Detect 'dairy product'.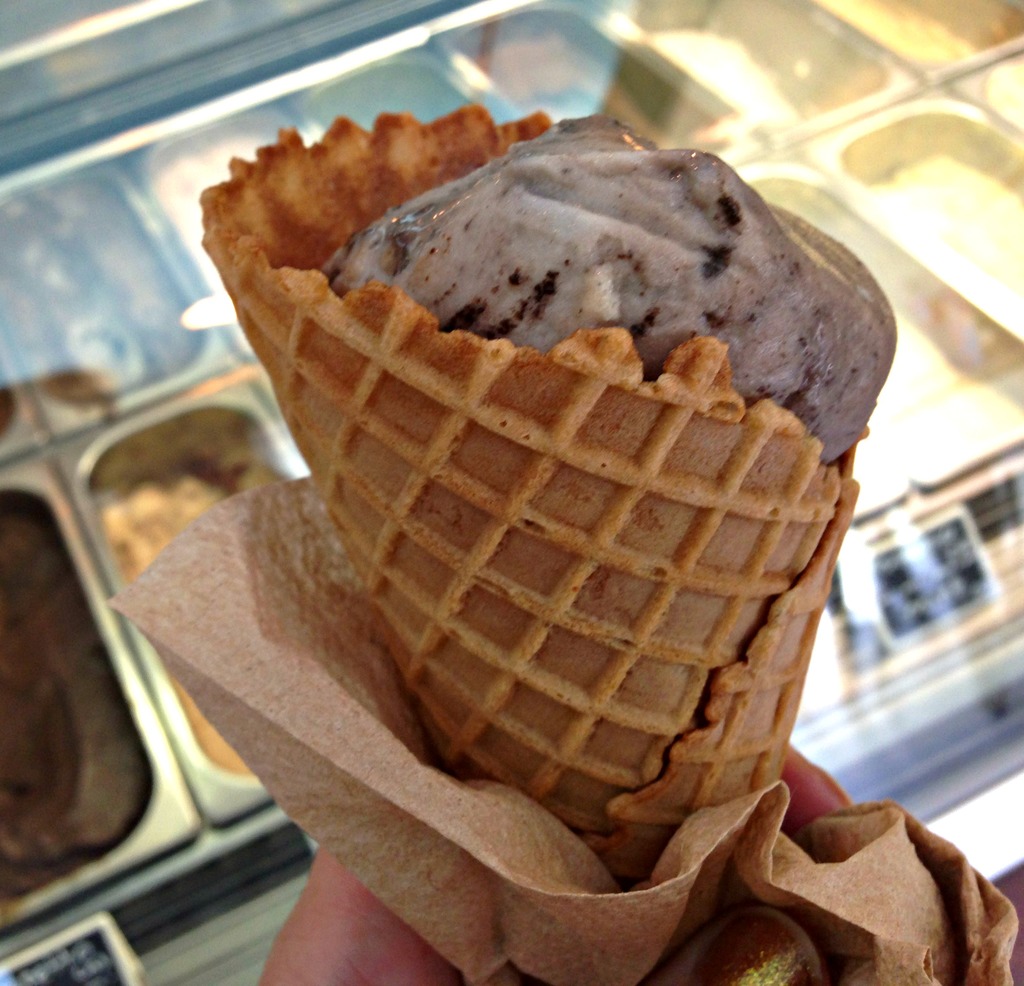
Detected at rect(91, 478, 305, 804).
